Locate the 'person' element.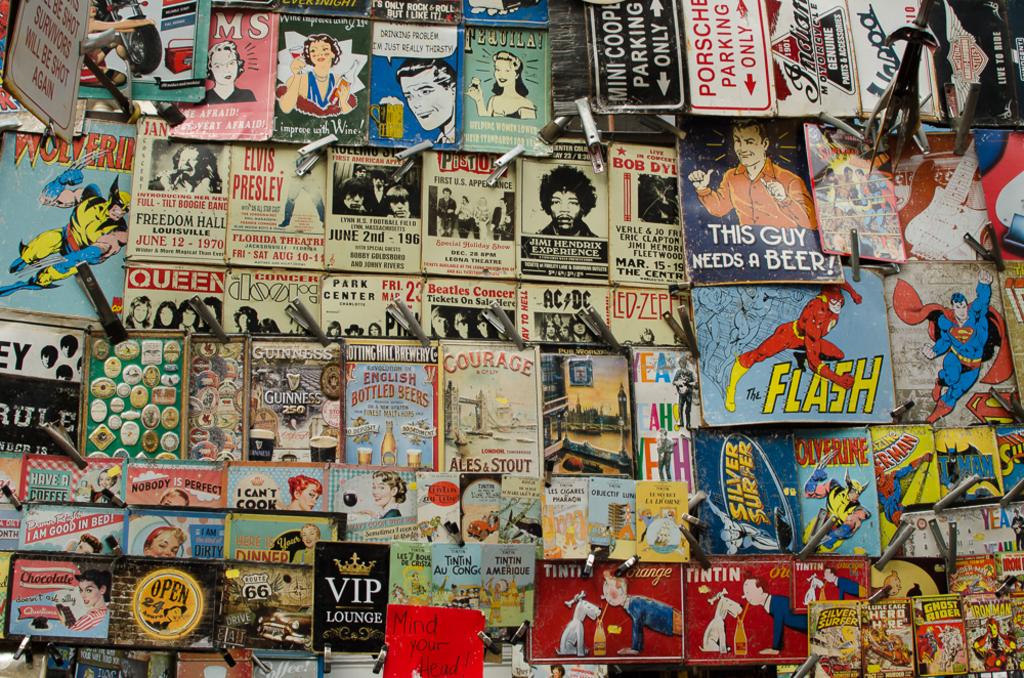
Element bbox: <box>540,169,596,236</box>.
